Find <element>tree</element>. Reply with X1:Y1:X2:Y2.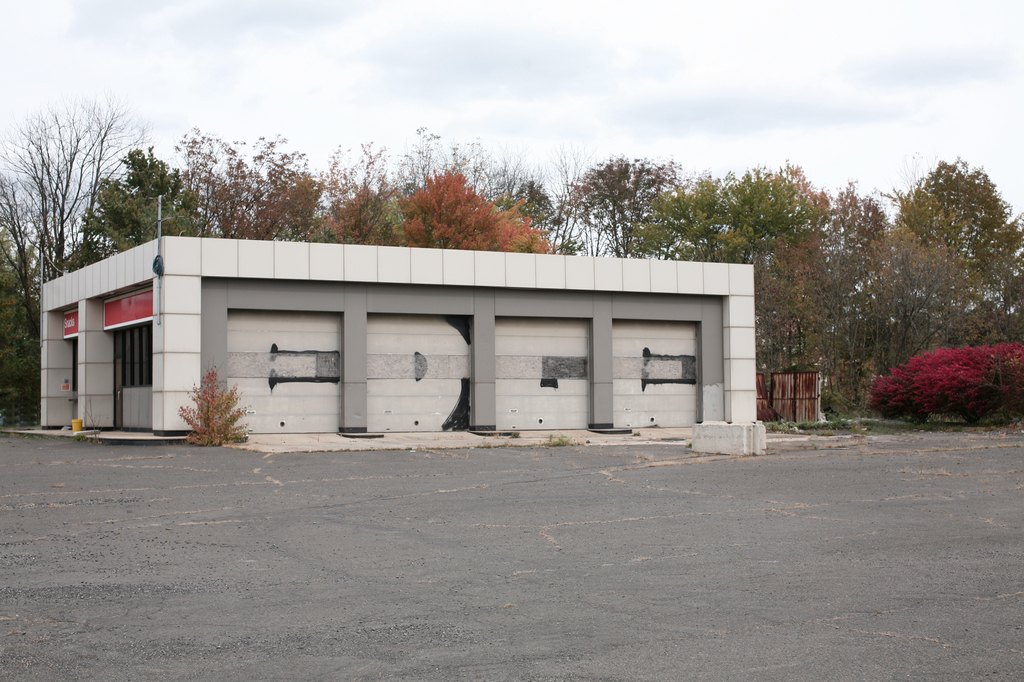
810:180:897:434.
